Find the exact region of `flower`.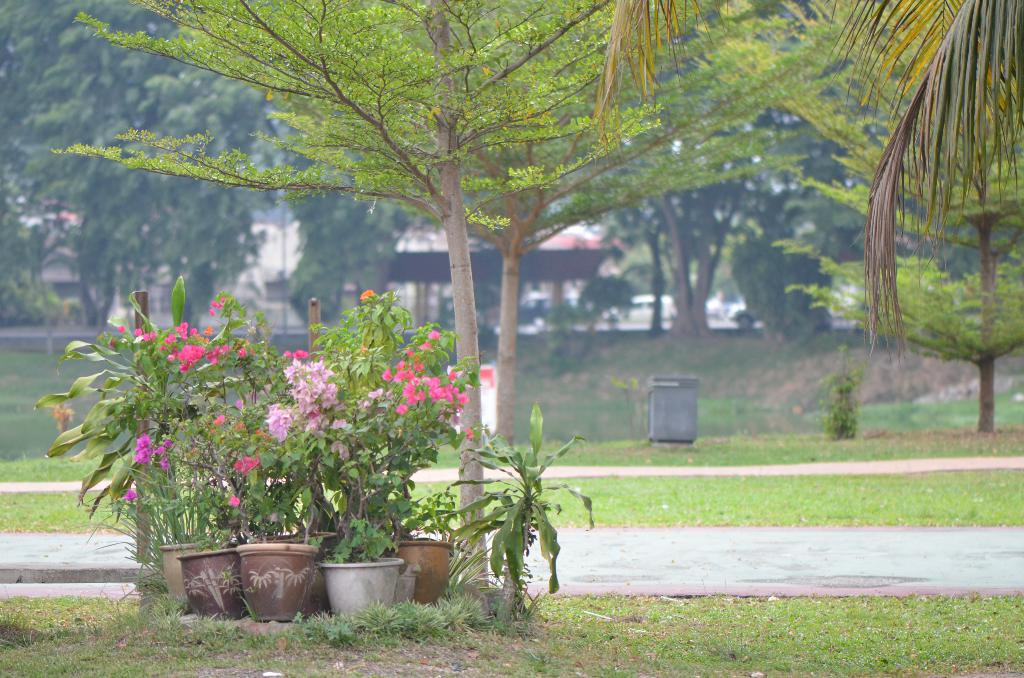
Exact region: locate(358, 384, 399, 423).
